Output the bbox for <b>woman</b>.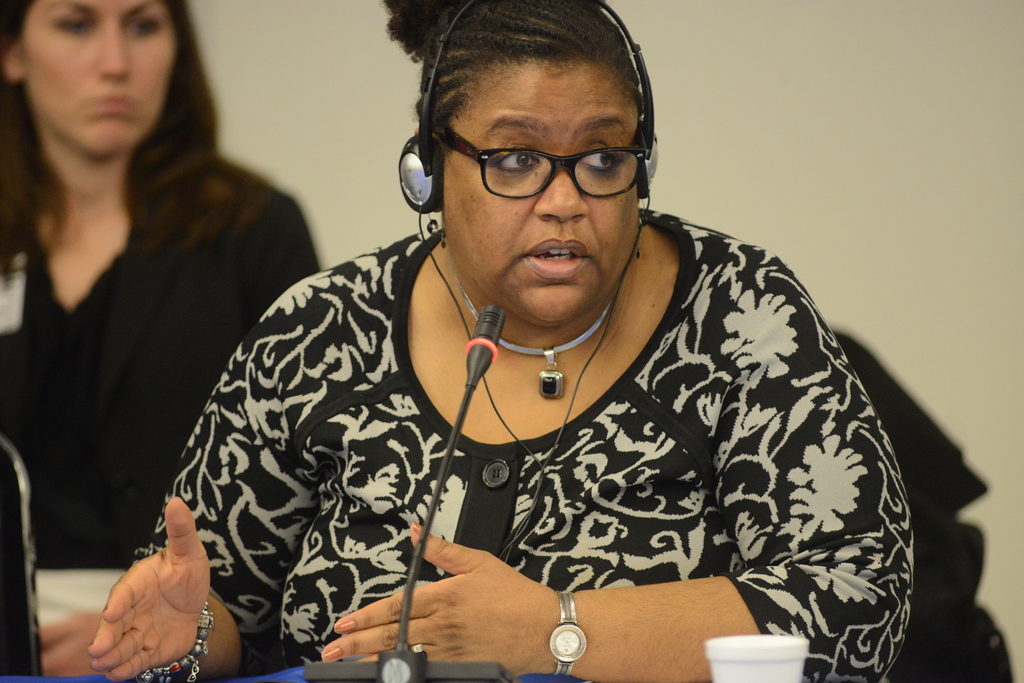
l=0, t=0, r=314, b=566.
